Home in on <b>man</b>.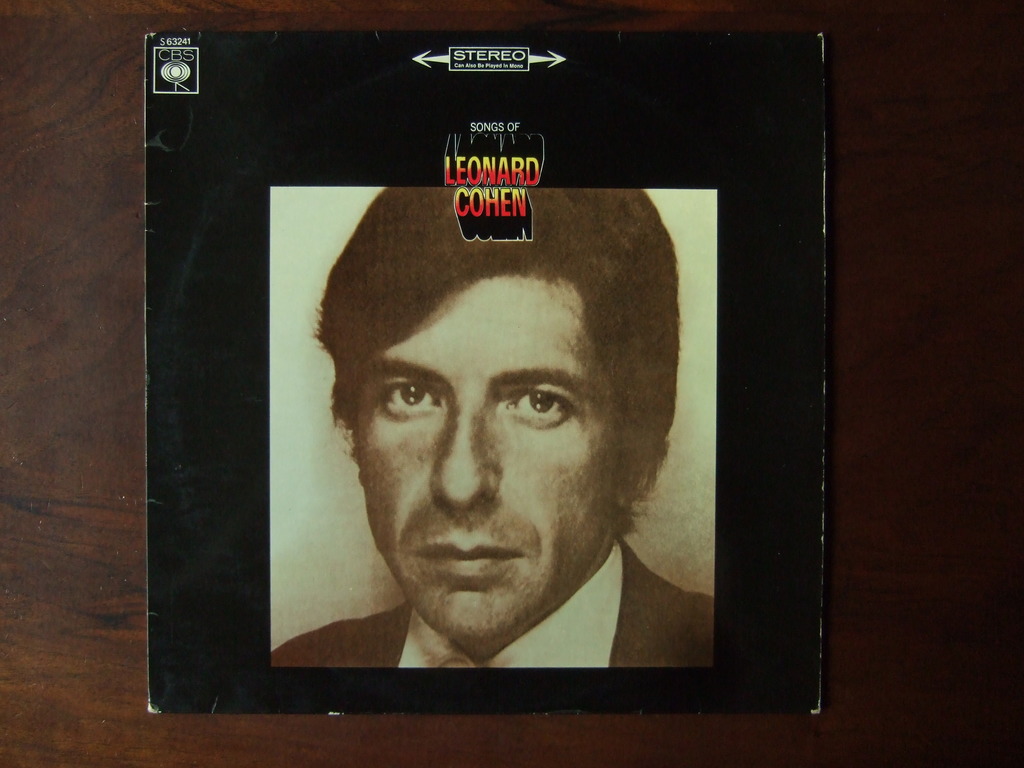
Homed in at [270,189,719,669].
